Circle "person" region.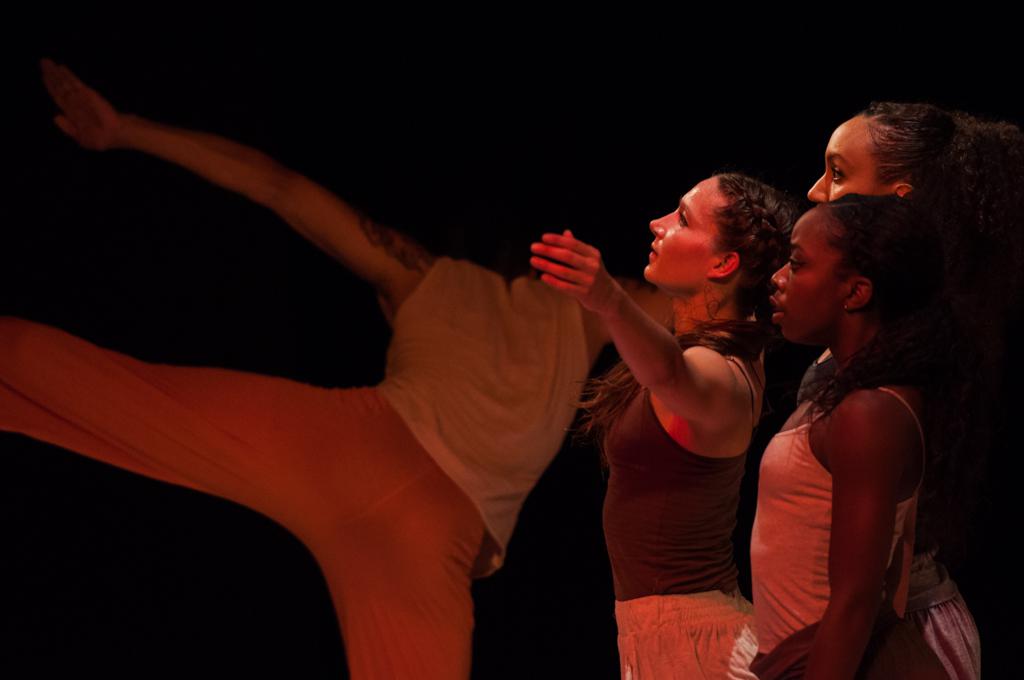
Region: {"x1": 809, "y1": 95, "x2": 1023, "y2": 679}.
